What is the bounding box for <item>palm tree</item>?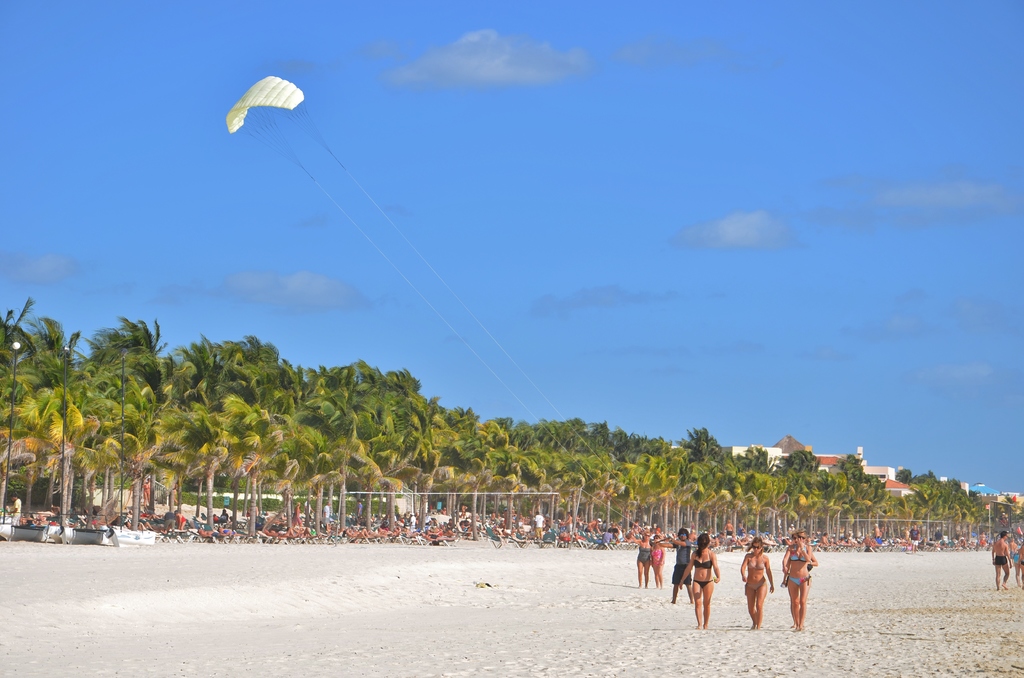
x1=724, y1=455, x2=771, y2=529.
